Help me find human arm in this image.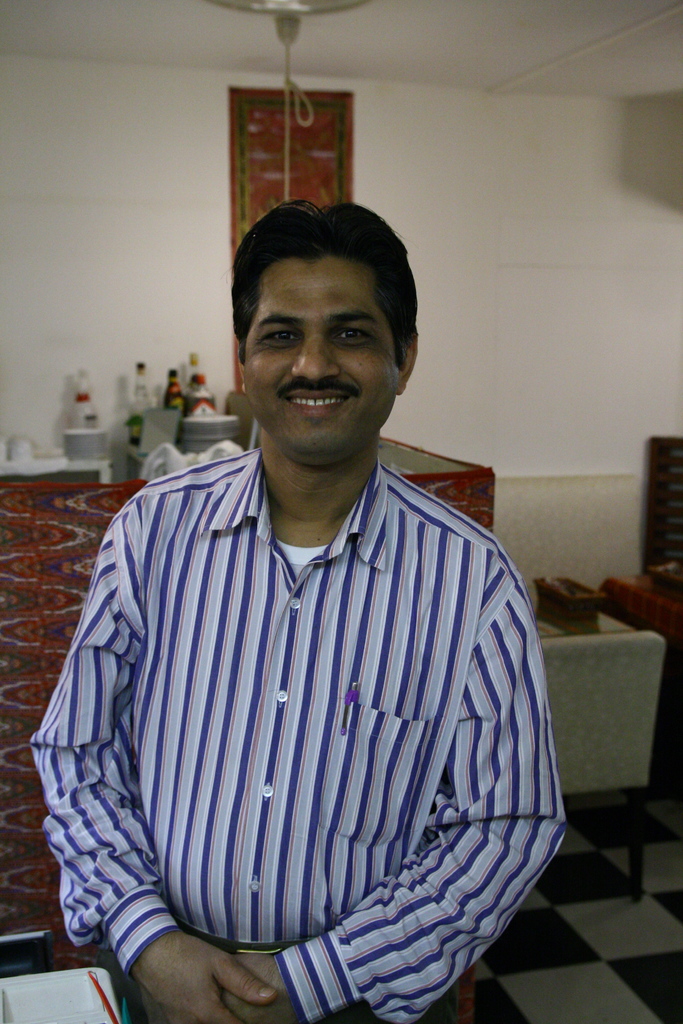
Found it: l=217, t=564, r=569, b=1023.
